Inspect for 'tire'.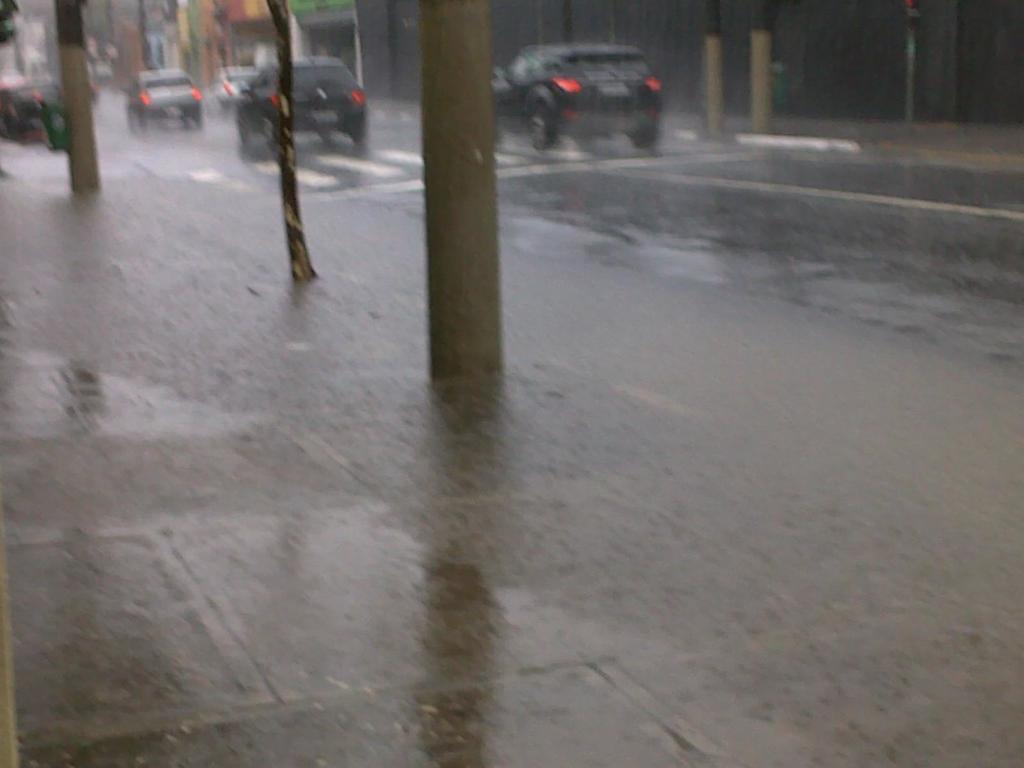
Inspection: [x1=531, y1=109, x2=560, y2=154].
